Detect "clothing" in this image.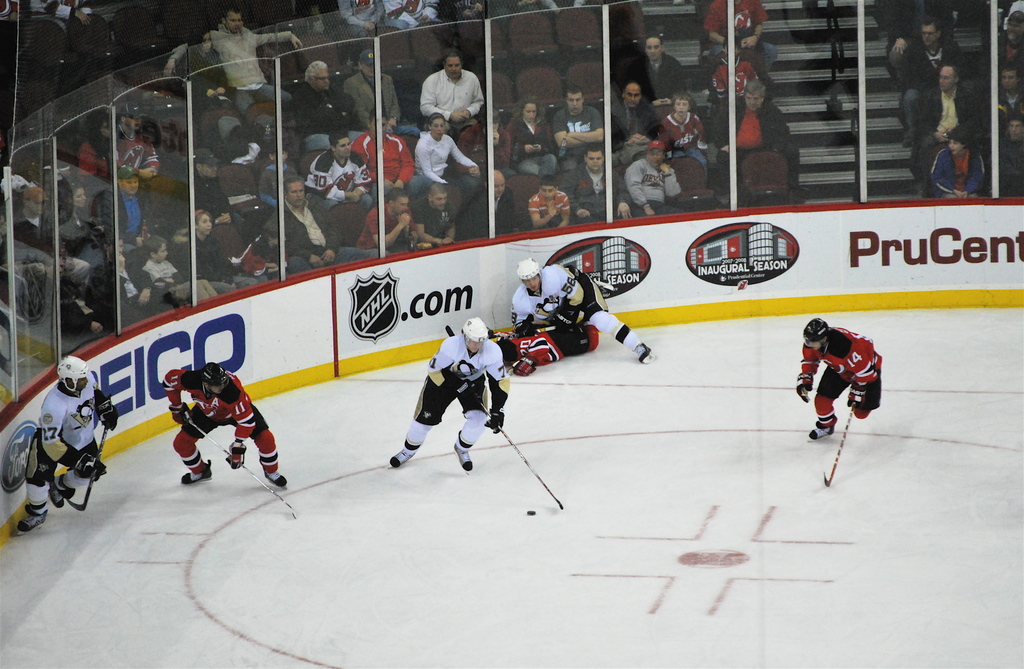
Detection: crop(527, 188, 570, 234).
